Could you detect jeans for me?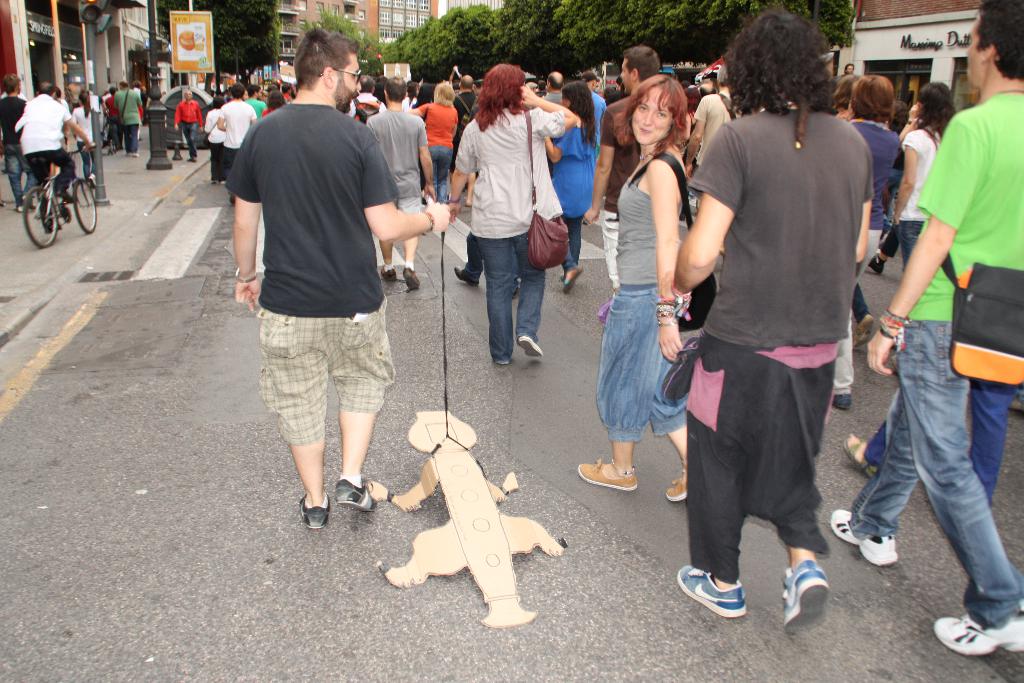
Detection result: {"left": 870, "top": 328, "right": 1018, "bottom": 613}.
